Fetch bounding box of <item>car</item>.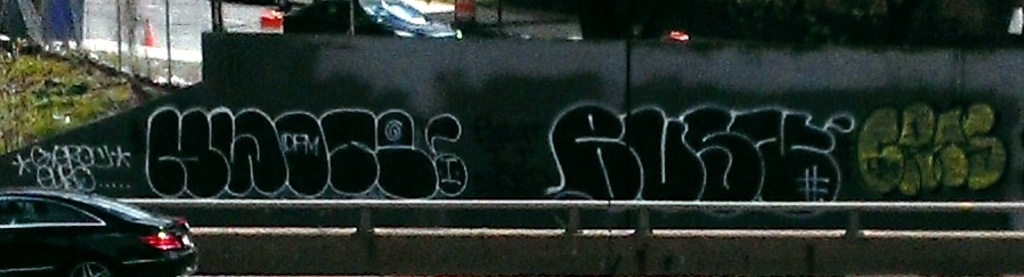
Bbox: <region>281, 0, 463, 38</region>.
